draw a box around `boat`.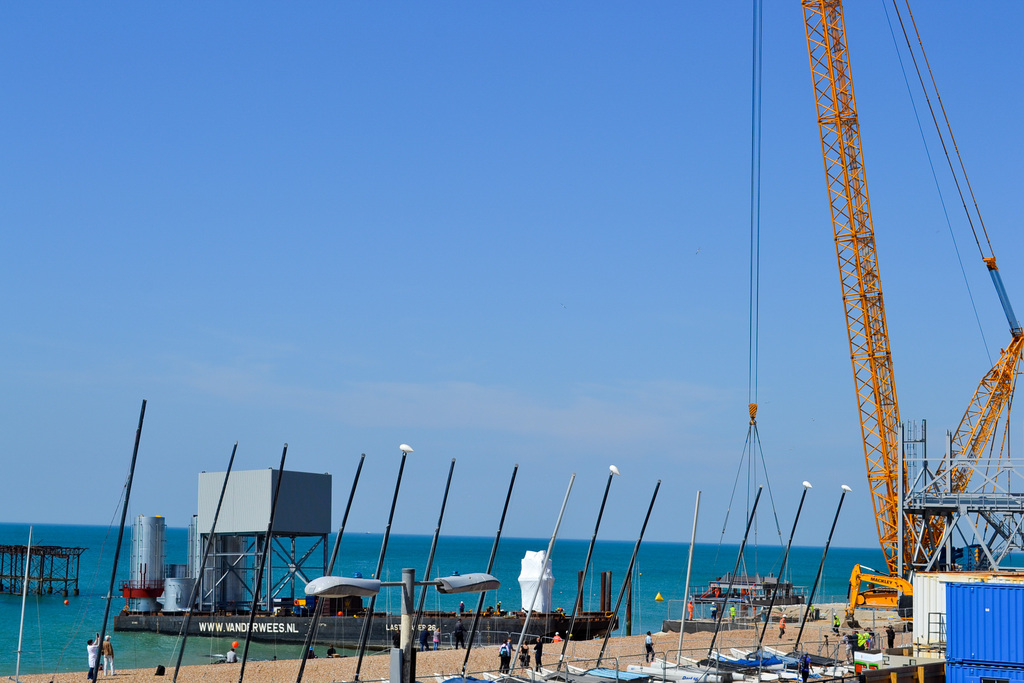
<box>435,462,514,682</box>.
